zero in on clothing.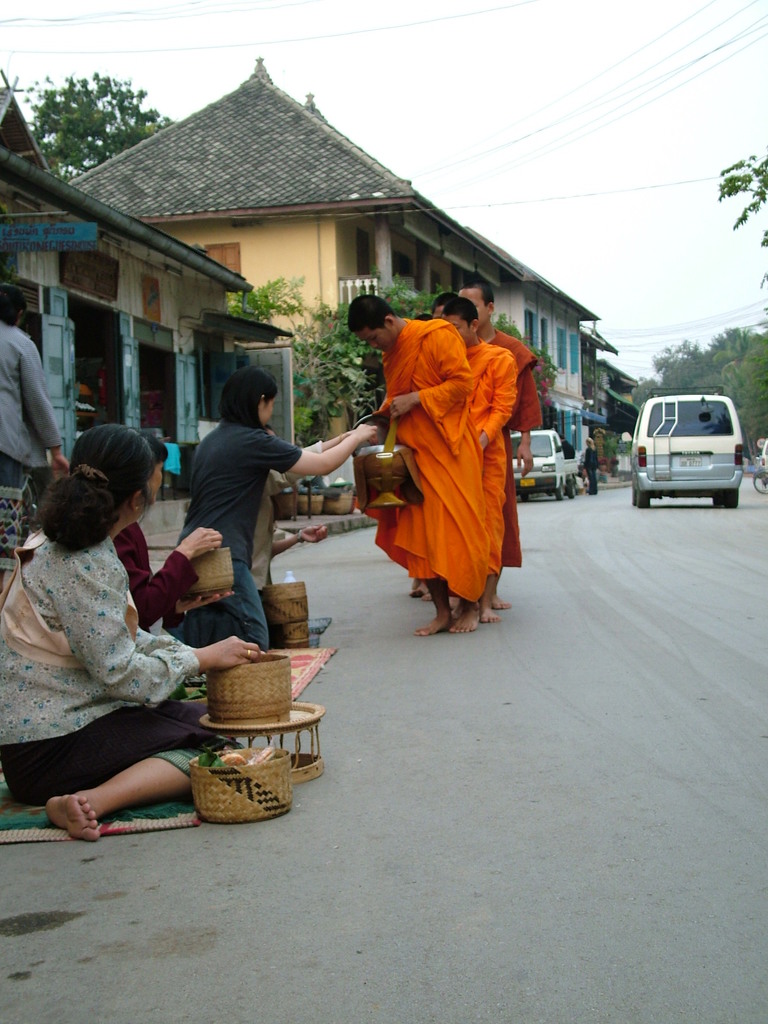
Zeroed in: crop(160, 417, 308, 650).
